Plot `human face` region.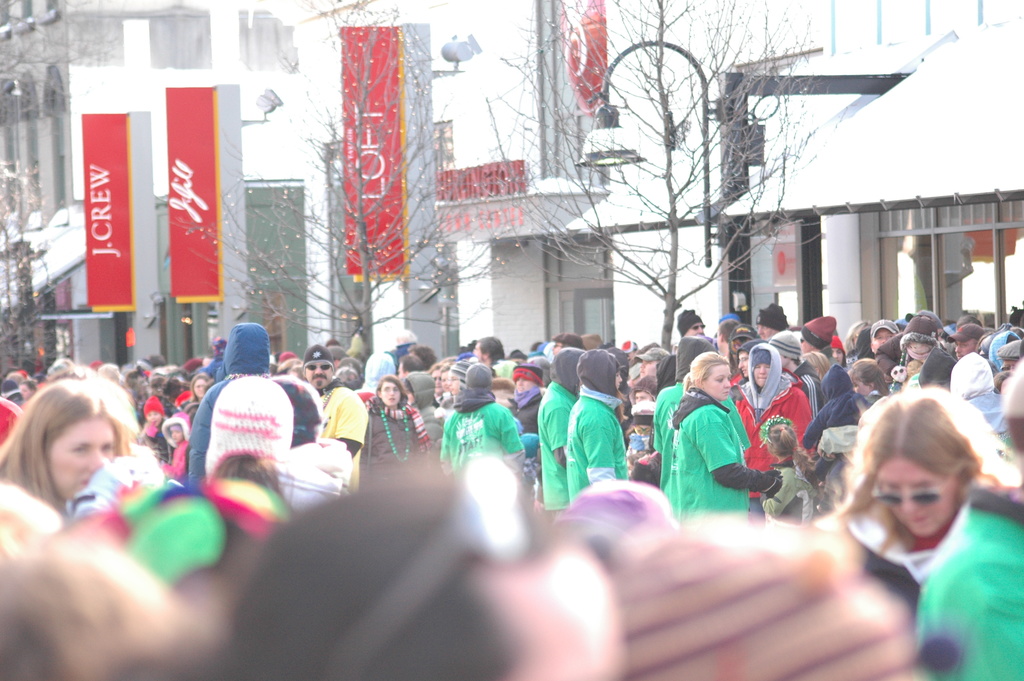
Plotted at (881,459,956,543).
